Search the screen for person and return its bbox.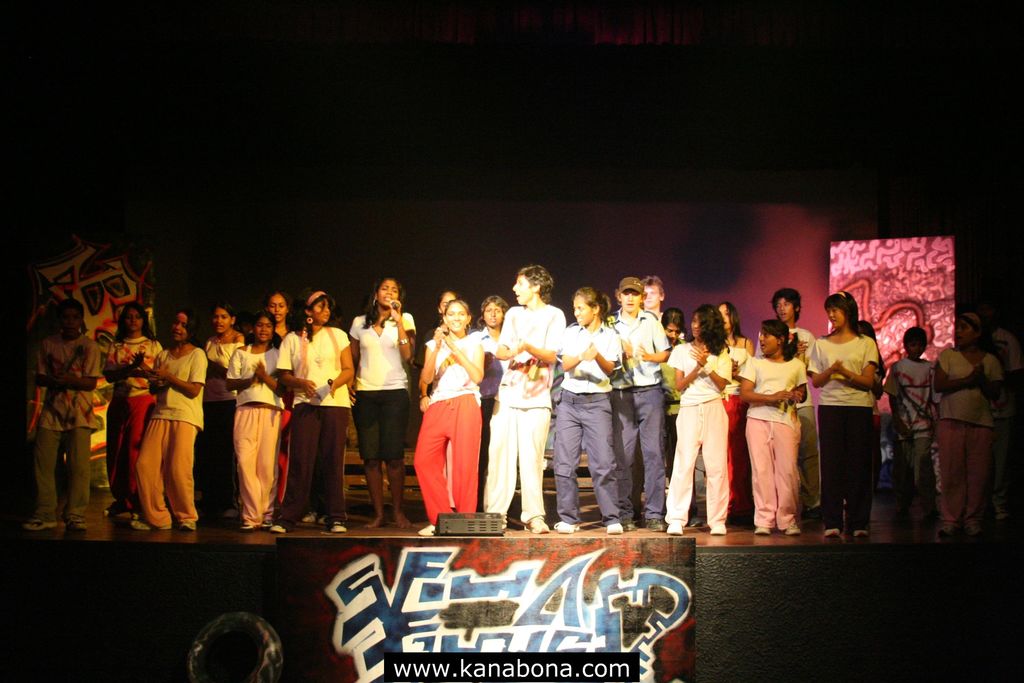
Found: crop(273, 294, 352, 527).
